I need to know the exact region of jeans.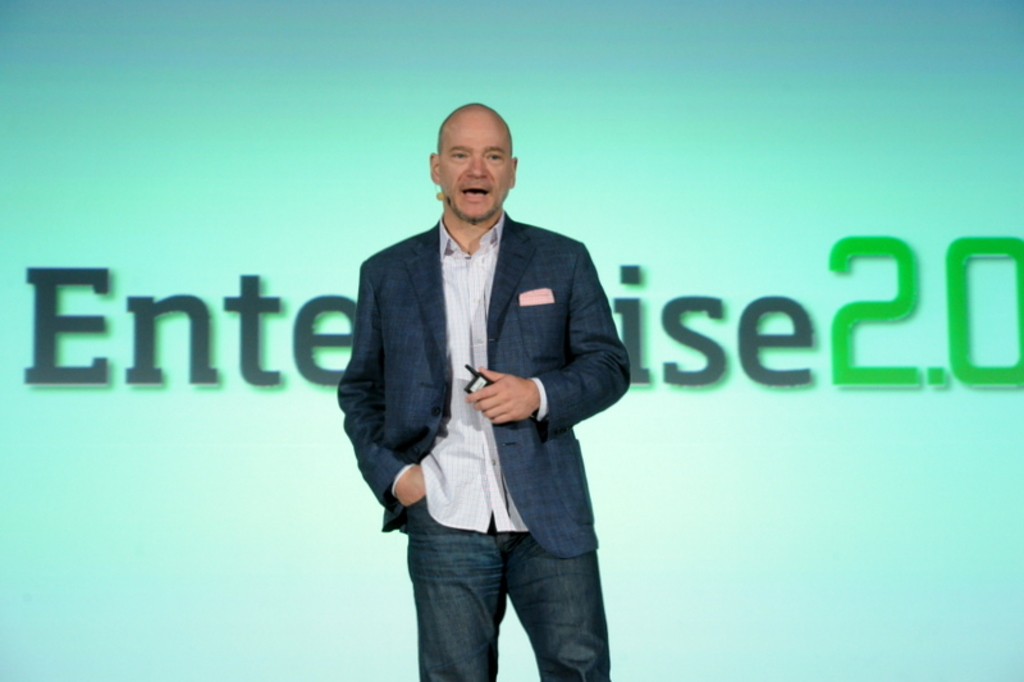
Region: box=[389, 523, 628, 674].
